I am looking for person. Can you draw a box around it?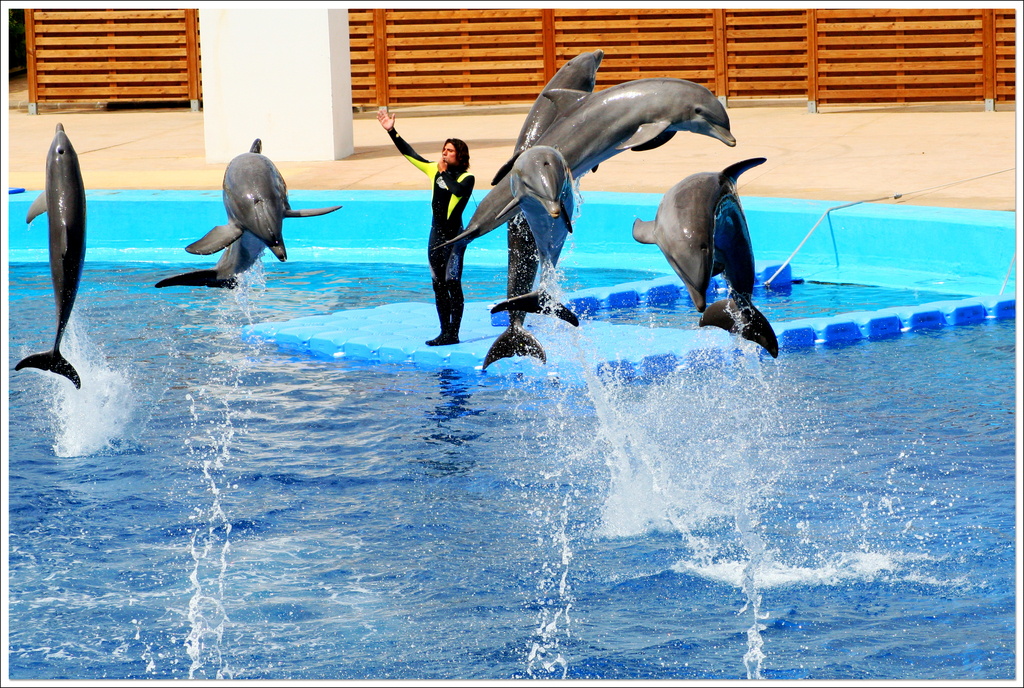
Sure, the bounding box is pyautogui.locateOnScreen(378, 104, 476, 349).
